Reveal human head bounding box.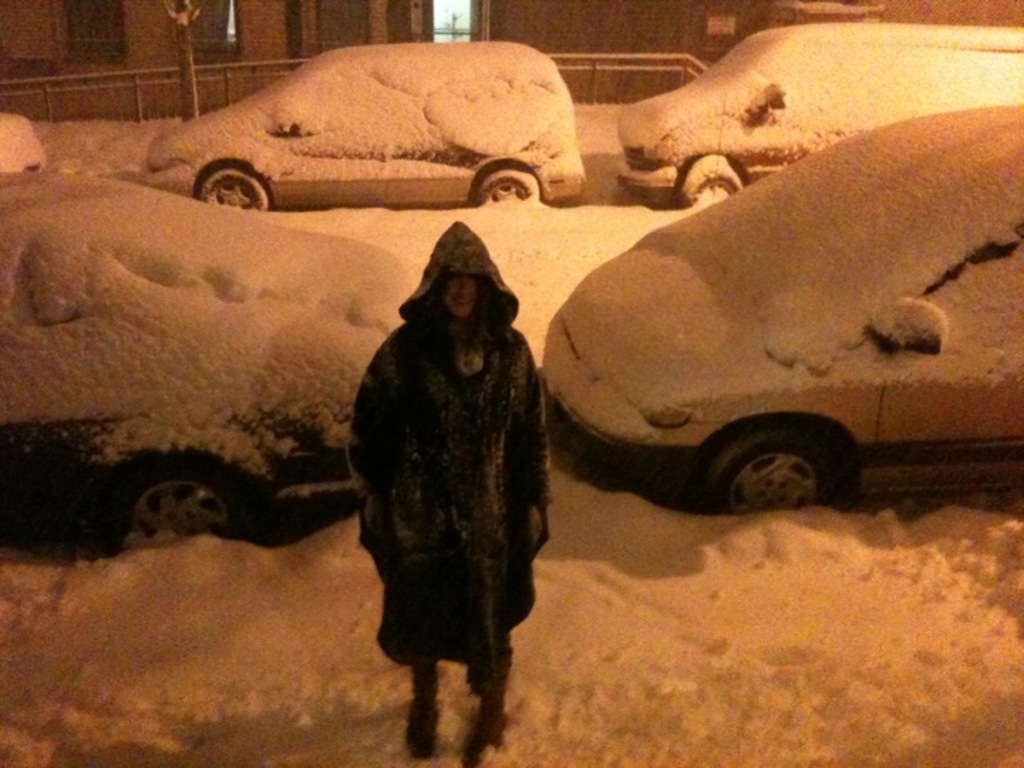
Revealed: 445:266:479:311.
